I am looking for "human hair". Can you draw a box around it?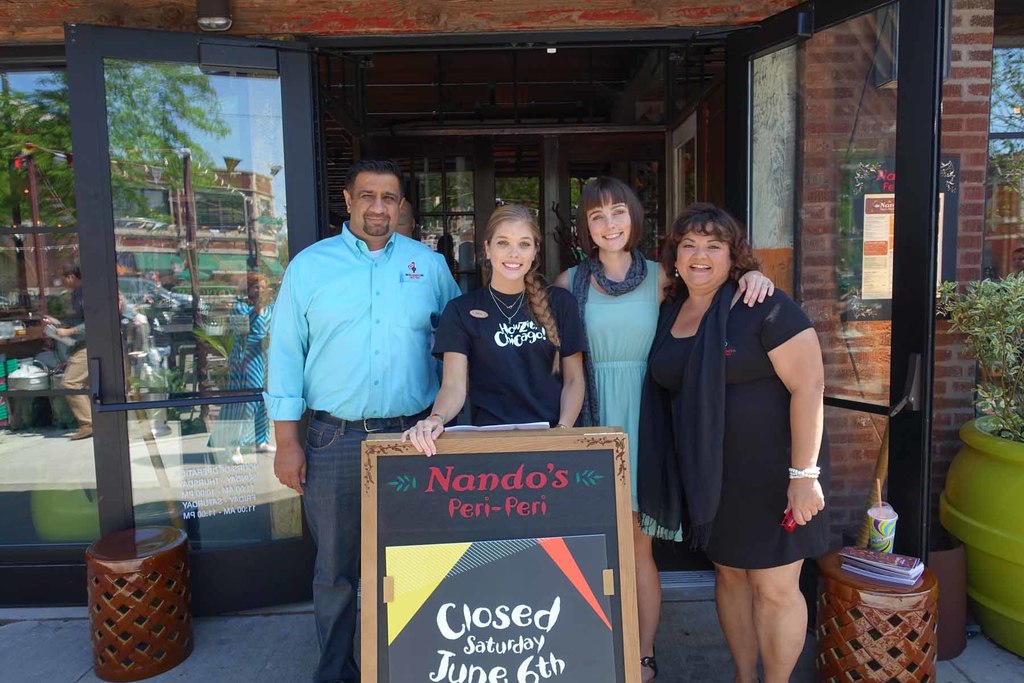
Sure, the bounding box is 575/177/646/259.
